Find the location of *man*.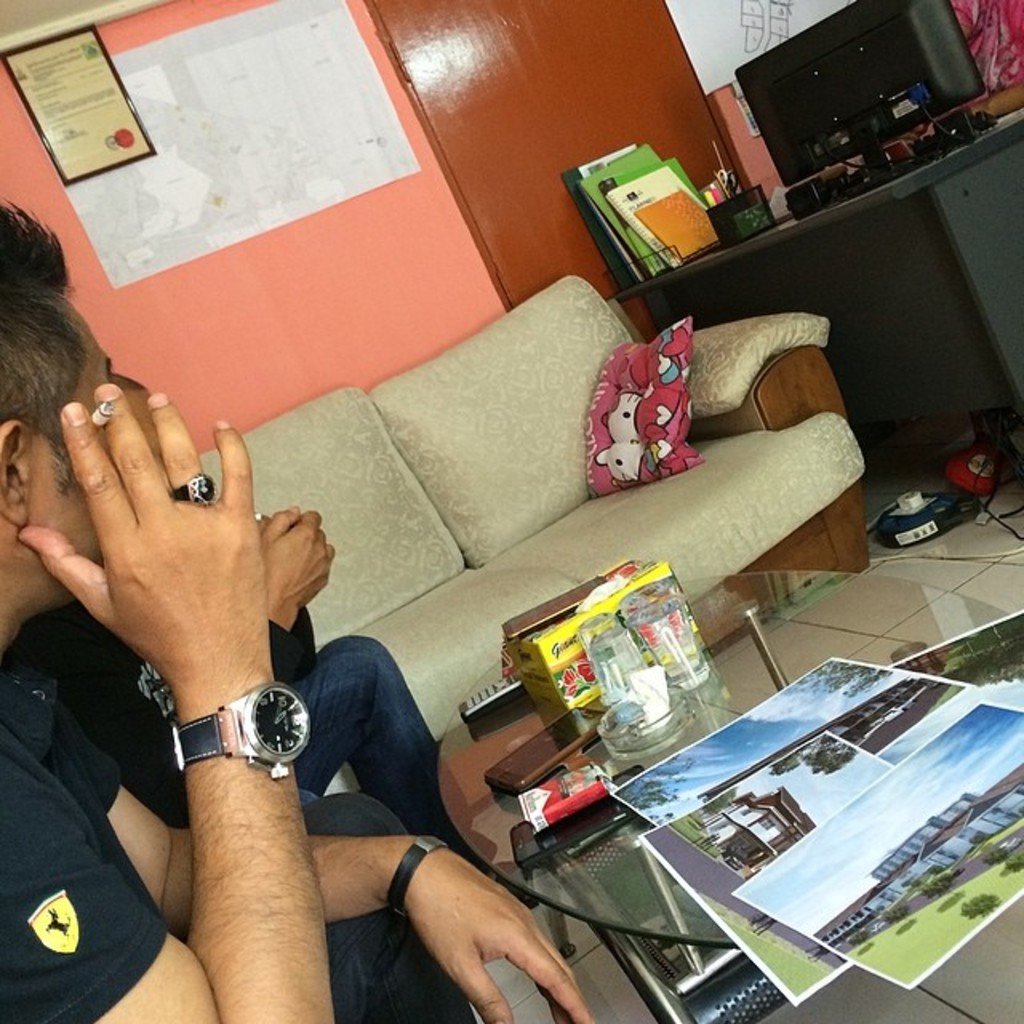
Location: [left=8, top=365, right=538, bottom=906].
